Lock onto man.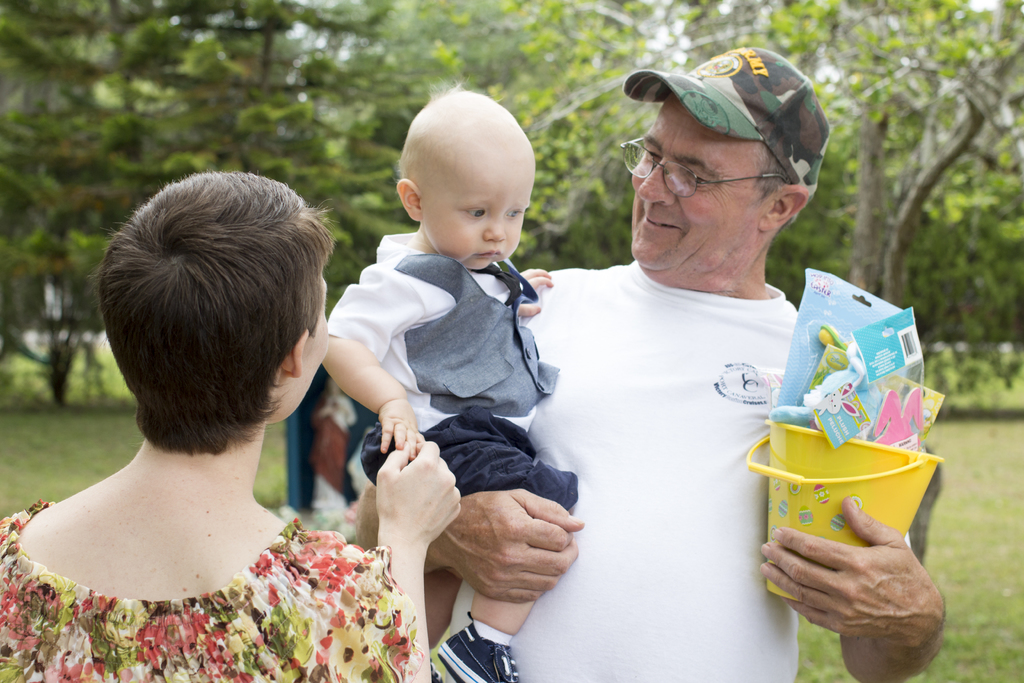
Locked: 355/45/938/682.
